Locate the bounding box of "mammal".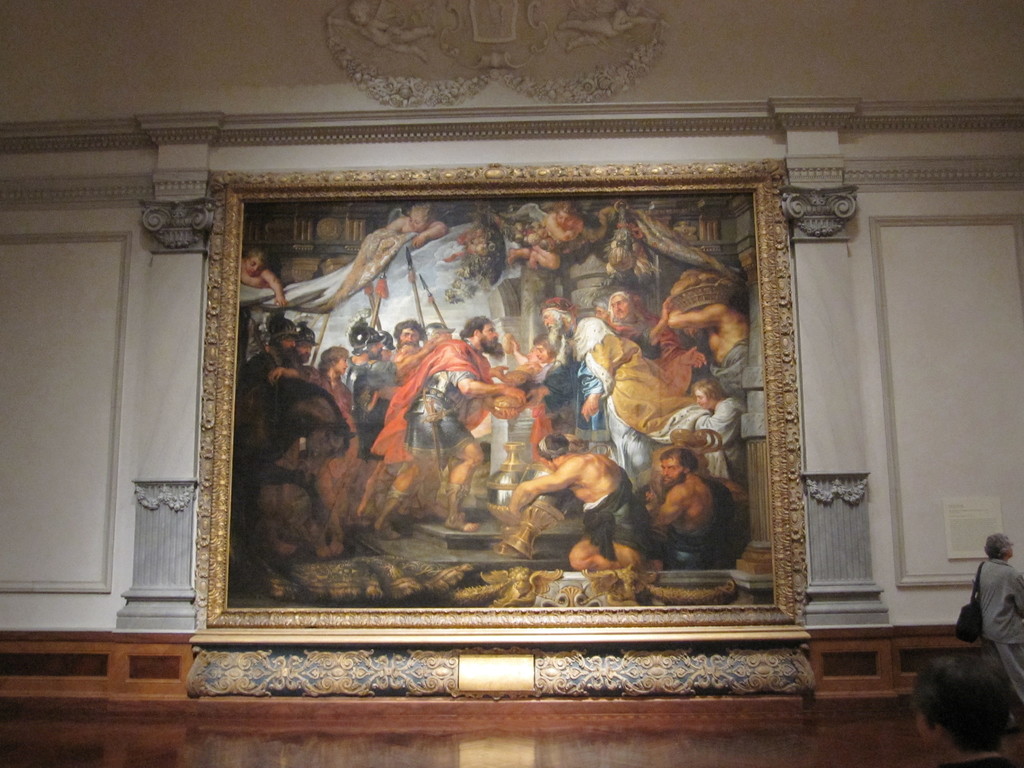
Bounding box: bbox(239, 242, 284, 303).
